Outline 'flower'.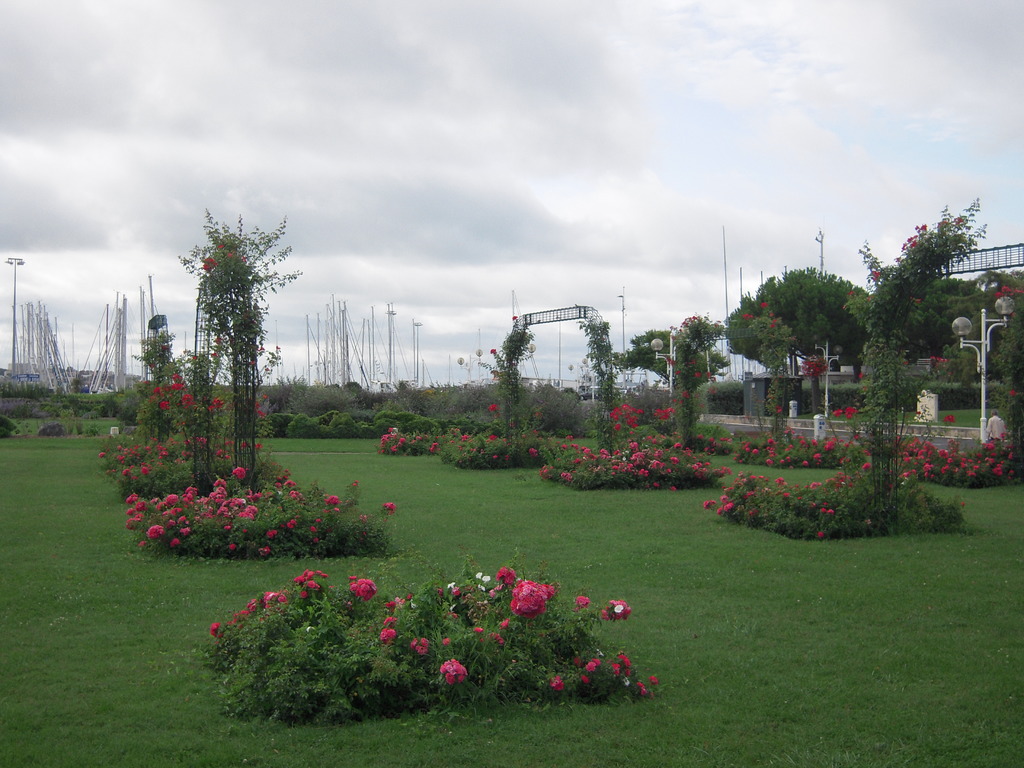
Outline: [809, 452, 819, 465].
